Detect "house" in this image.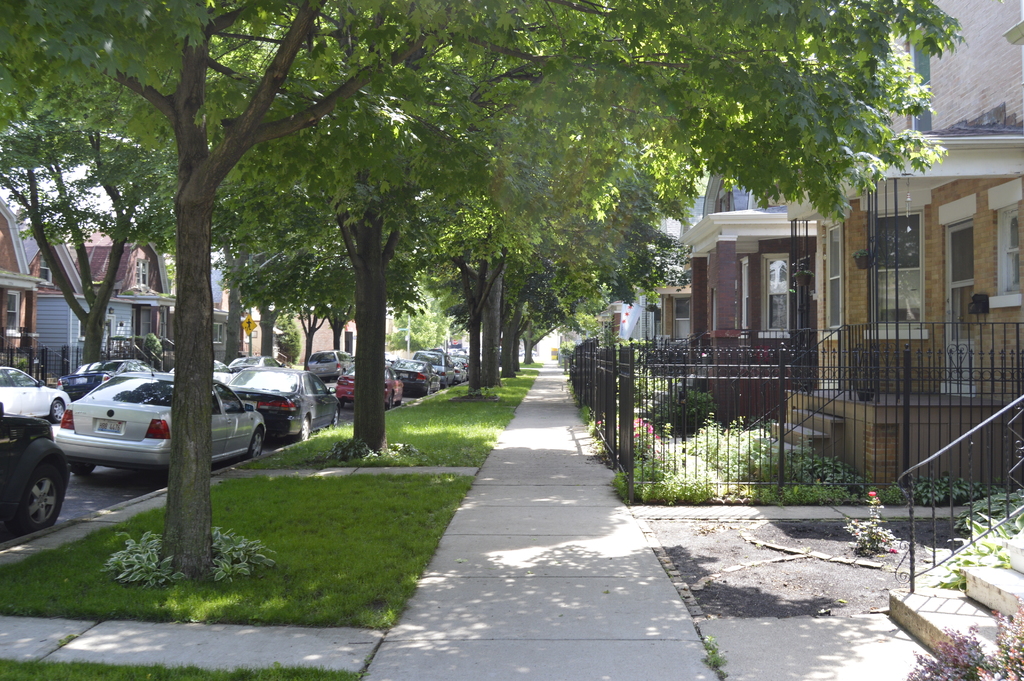
Detection: left=582, top=294, right=650, bottom=345.
